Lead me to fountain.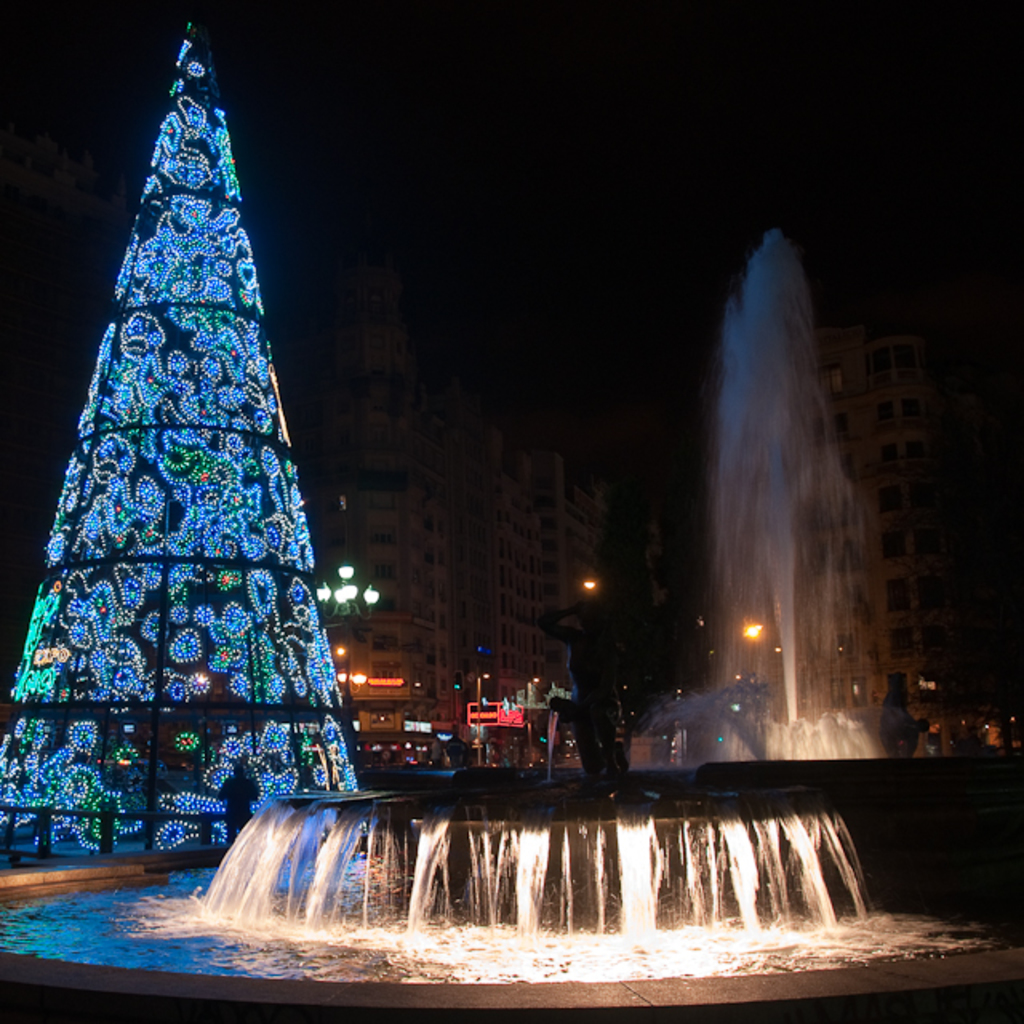
Lead to box=[176, 787, 906, 1014].
